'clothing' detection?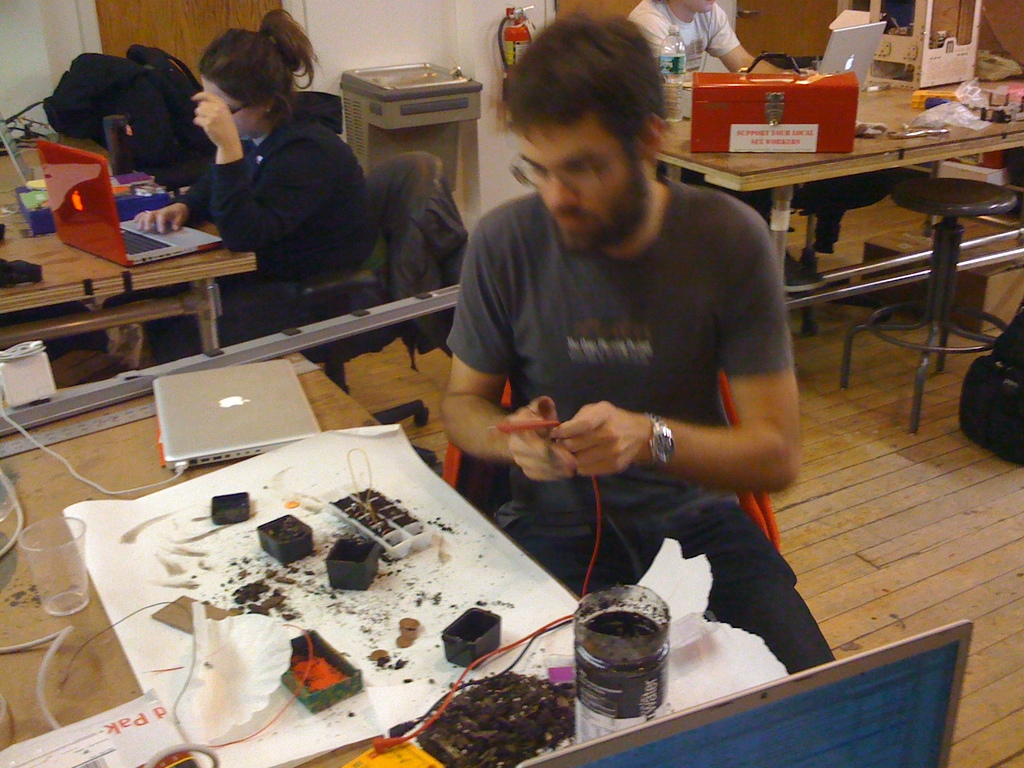
99/105/376/356
